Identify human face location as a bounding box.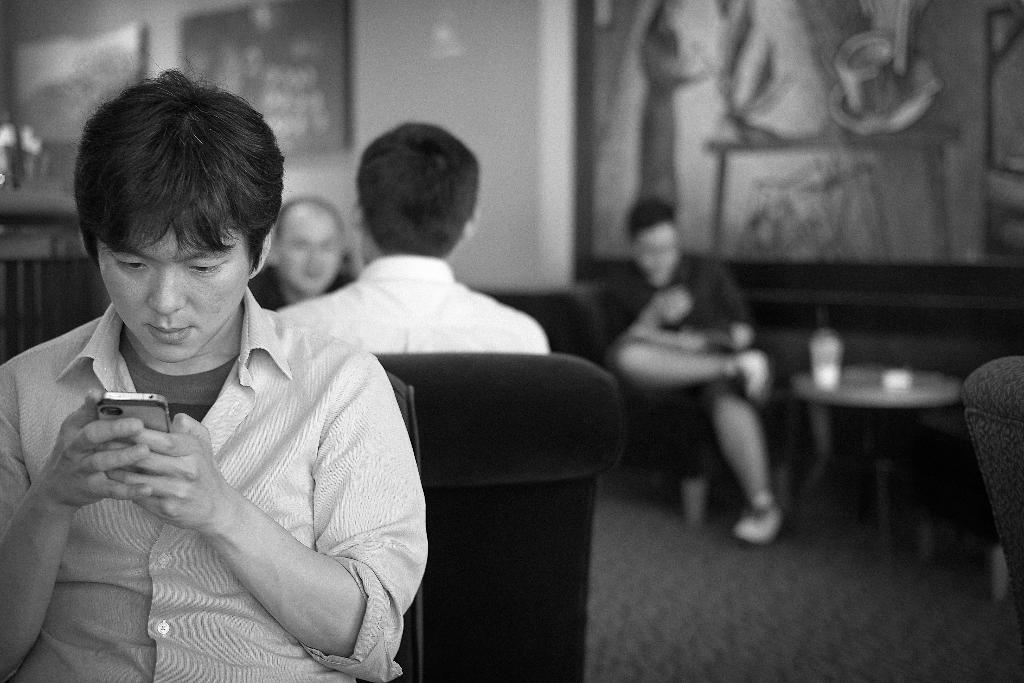
[634,220,676,293].
